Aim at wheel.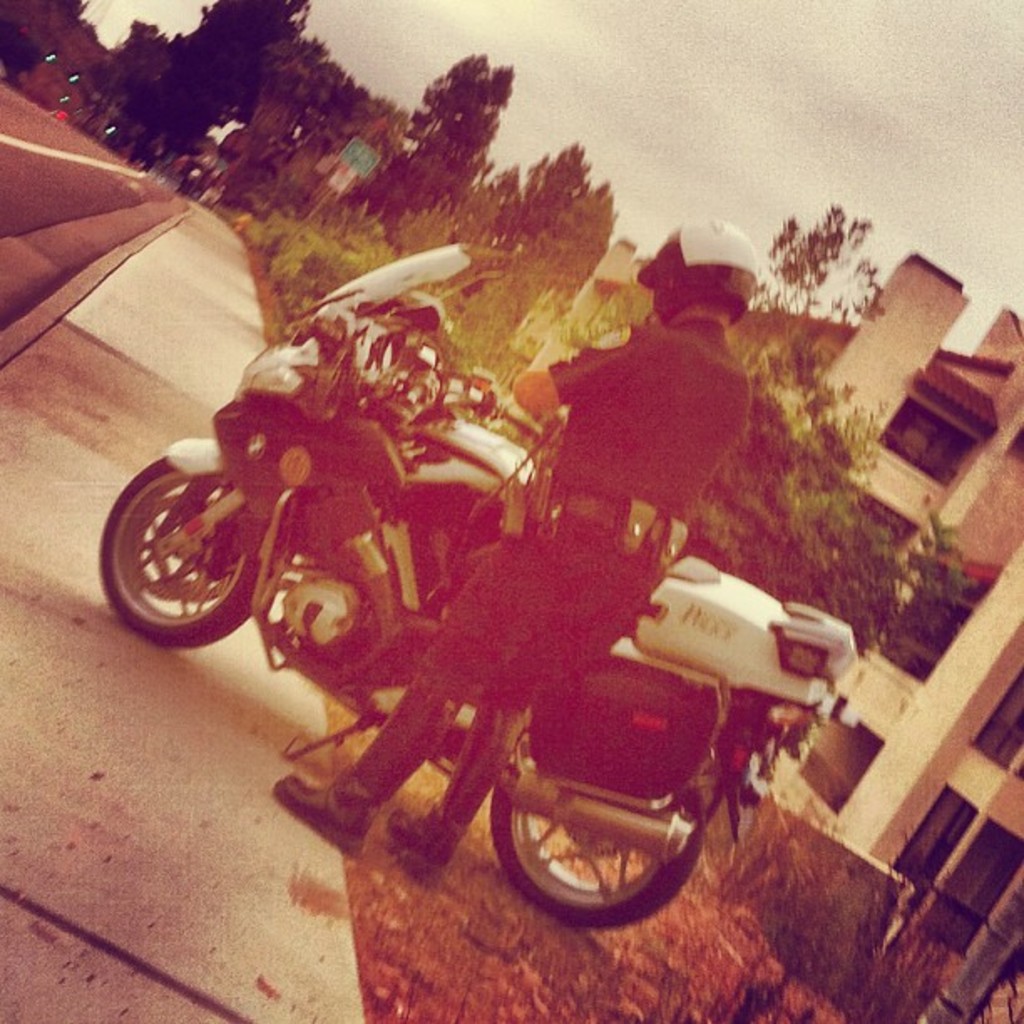
Aimed at [489, 751, 699, 925].
